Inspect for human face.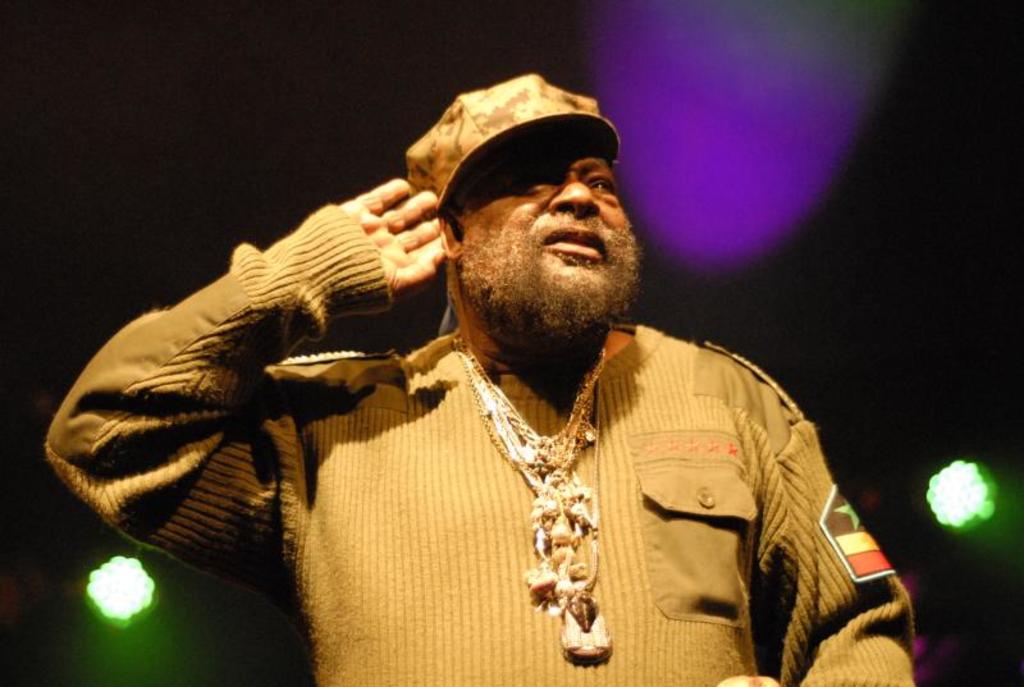
Inspection: bbox=(428, 127, 640, 340).
